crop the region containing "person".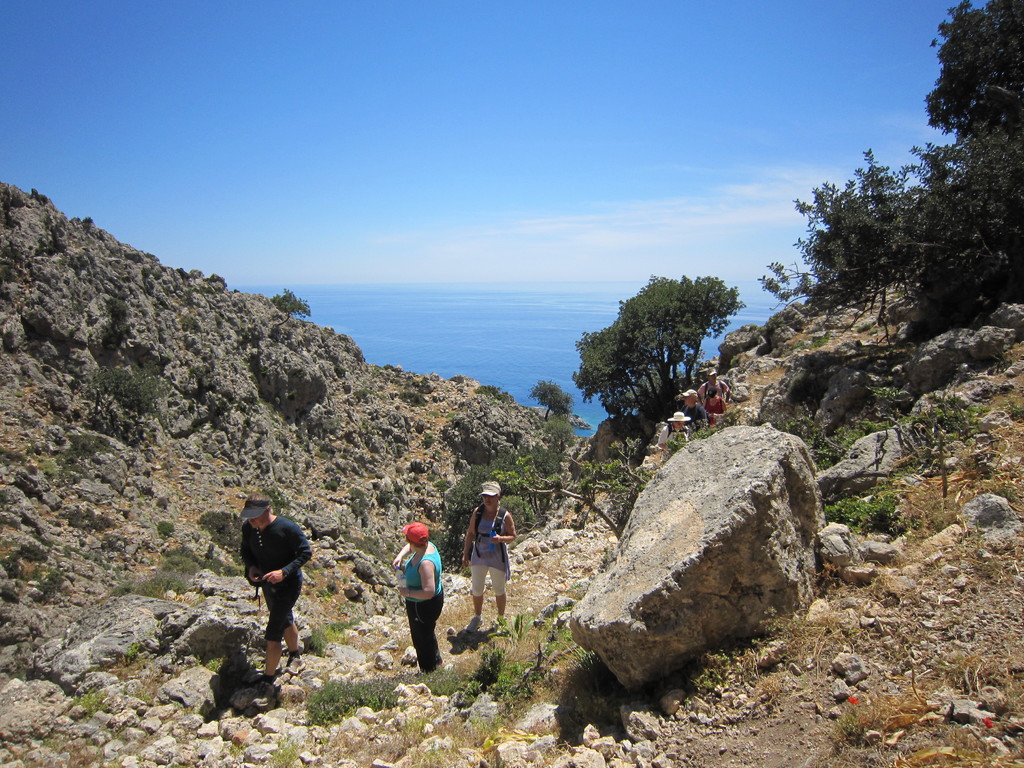
Crop region: crop(678, 388, 702, 438).
